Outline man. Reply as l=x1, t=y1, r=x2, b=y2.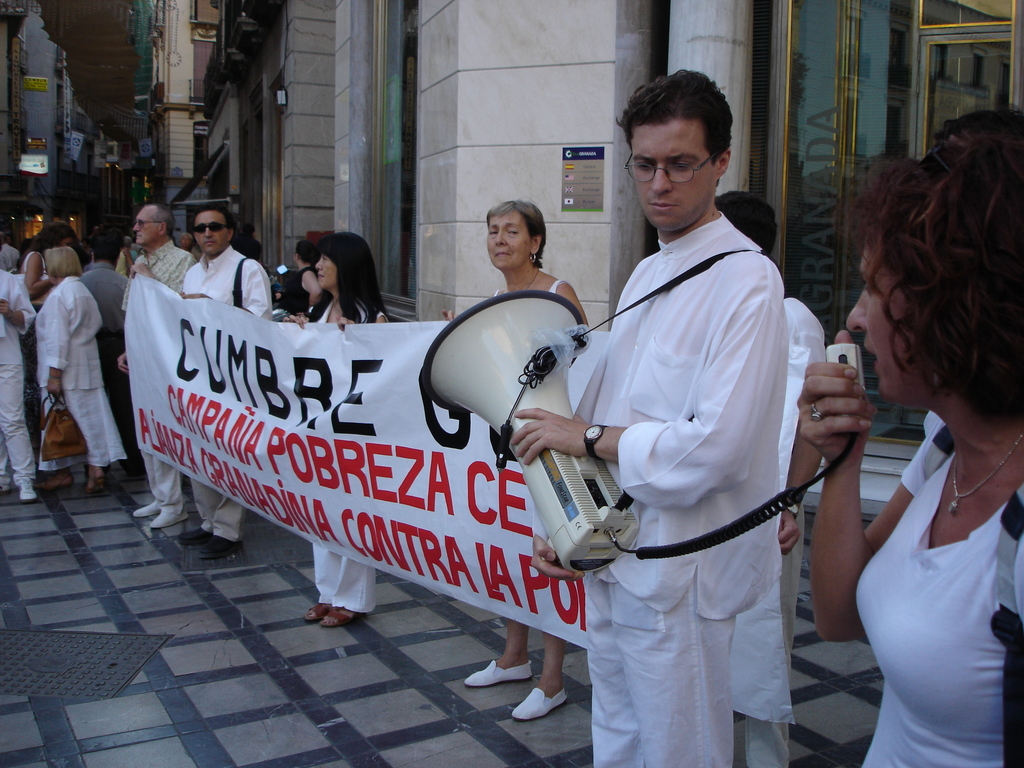
l=0, t=267, r=38, b=500.
